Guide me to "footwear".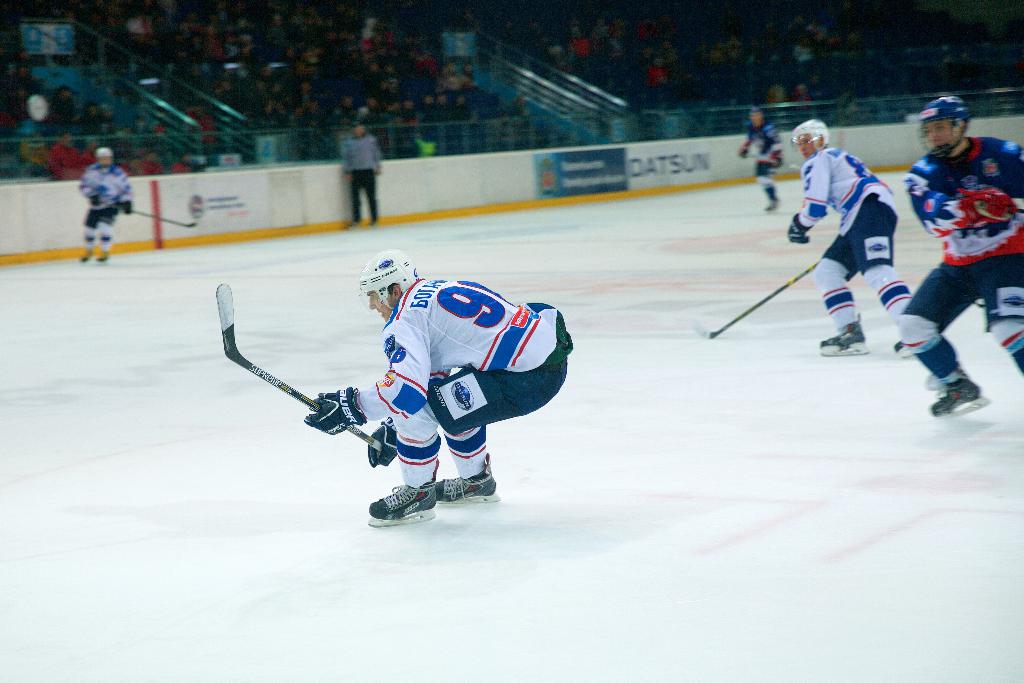
Guidance: bbox(765, 194, 782, 210).
